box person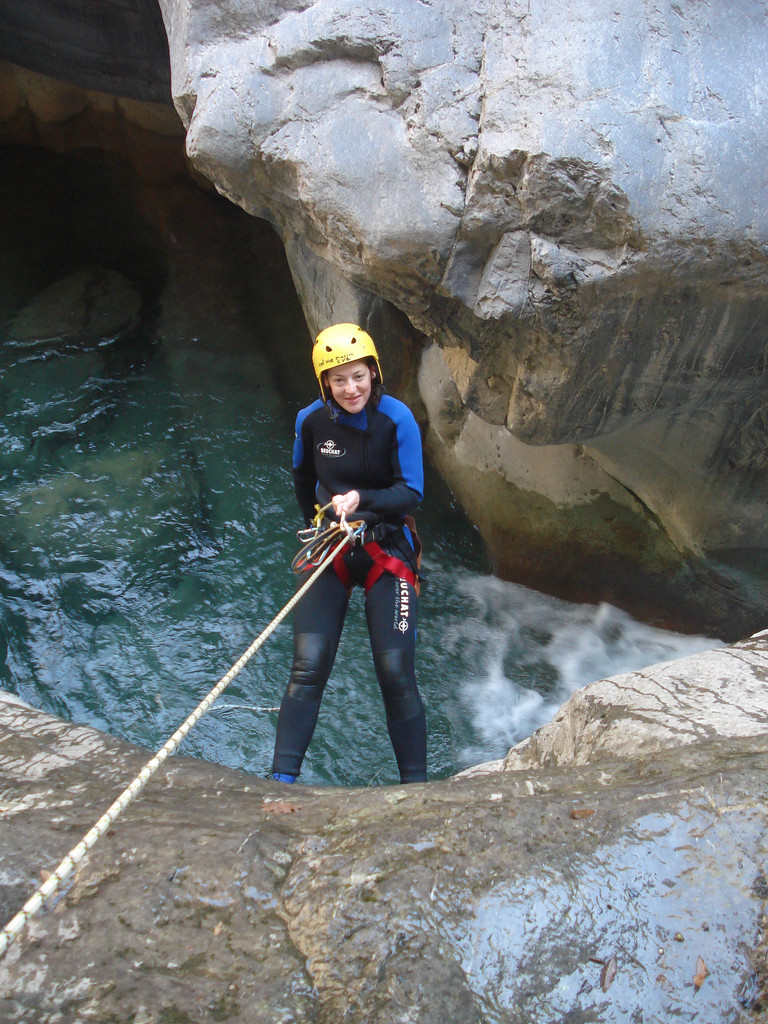
269/323/427/783
